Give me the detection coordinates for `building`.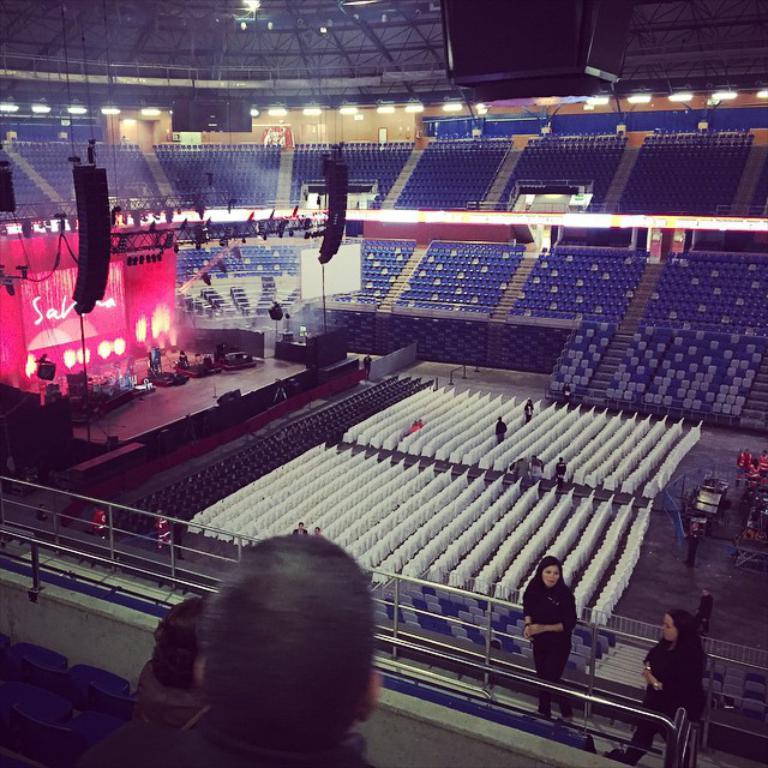
{"x1": 0, "y1": 0, "x2": 767, "y2": 767}.
